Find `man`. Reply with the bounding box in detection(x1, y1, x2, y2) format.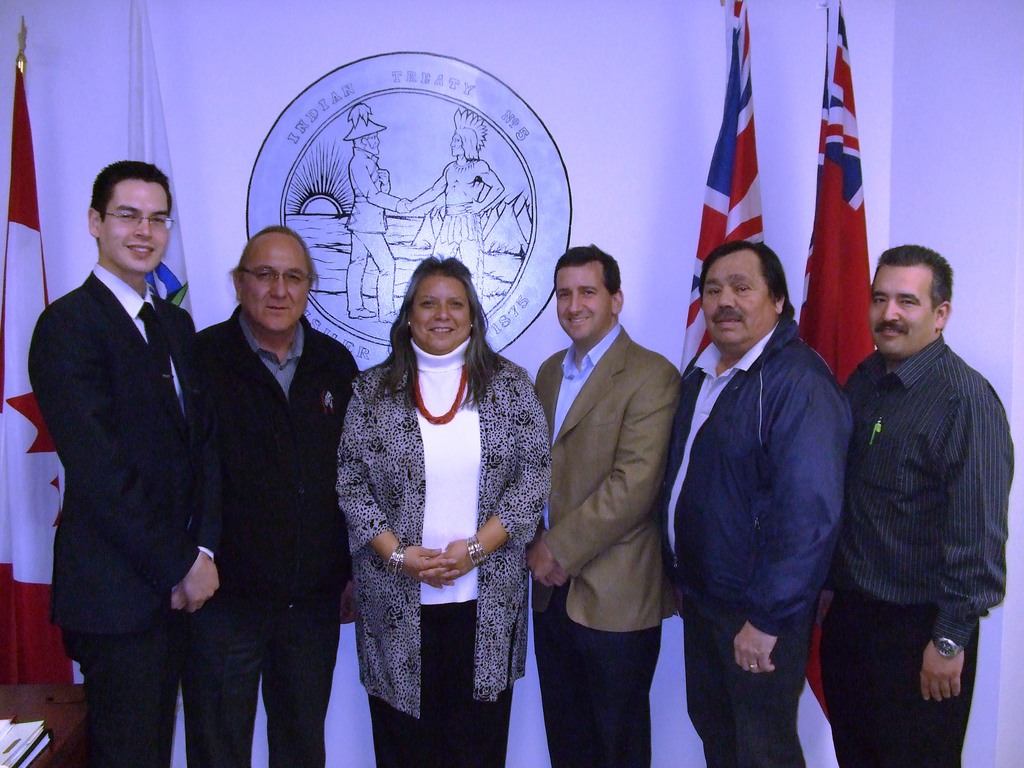
detection(817, 218, 1009, 759).
